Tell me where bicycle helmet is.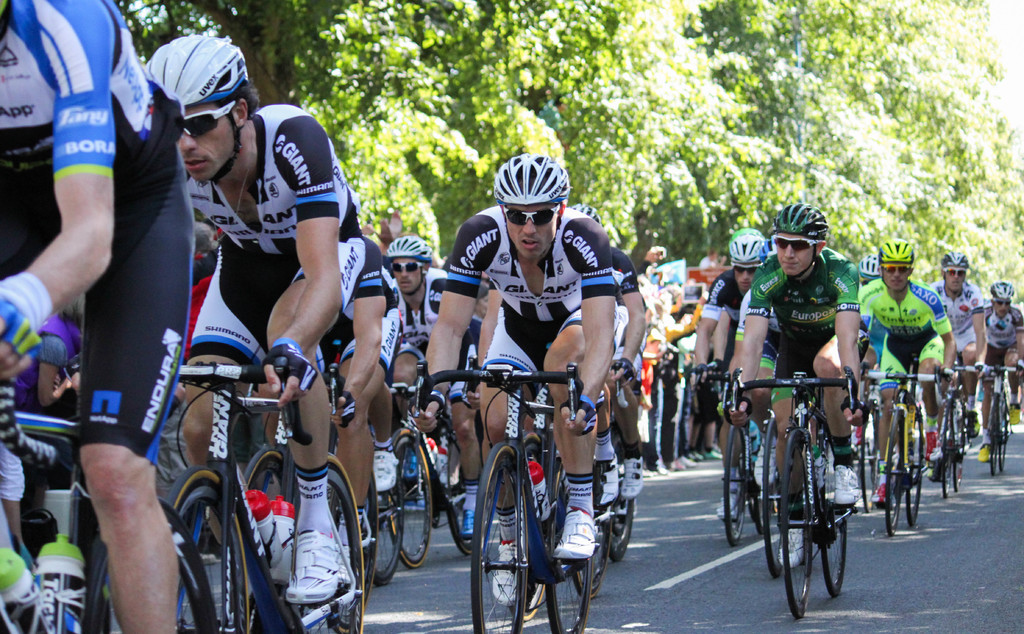
bicycle helmet is at bbox=[732, 237, 765, 270].
